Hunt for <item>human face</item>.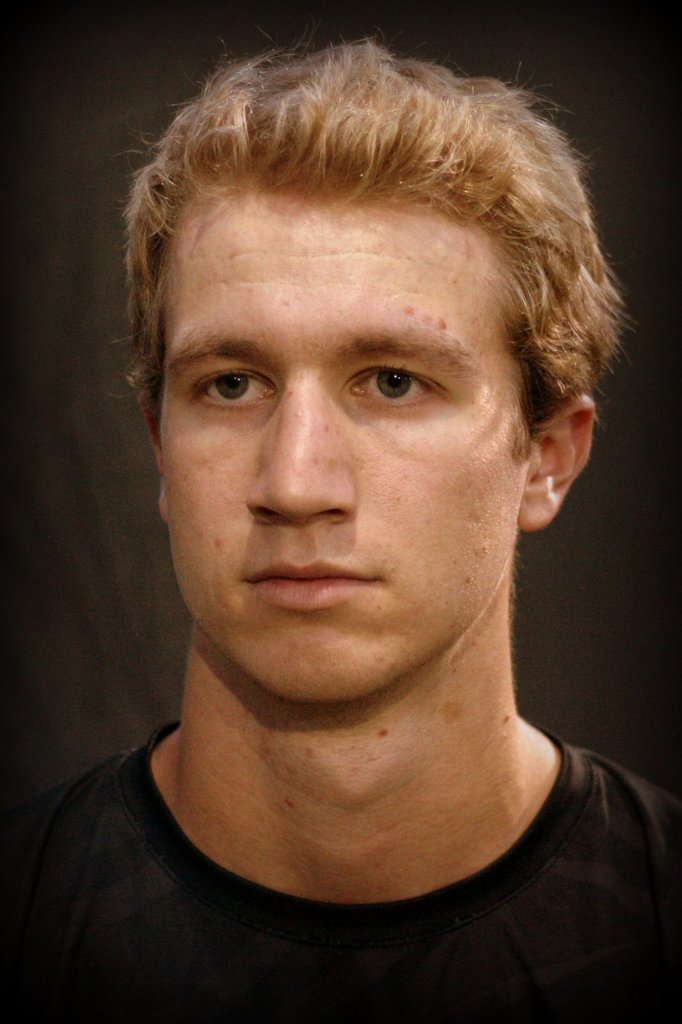
Hunted down at Rect(164, 188, 533, 702).
